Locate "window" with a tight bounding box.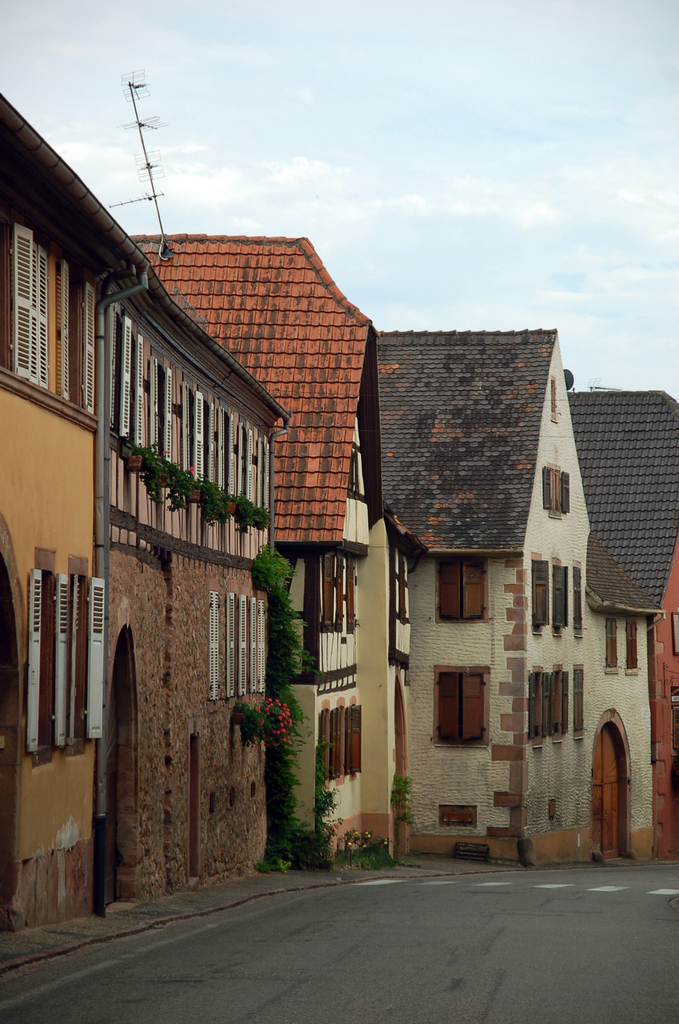
rect(532, 552, 585, 628).
